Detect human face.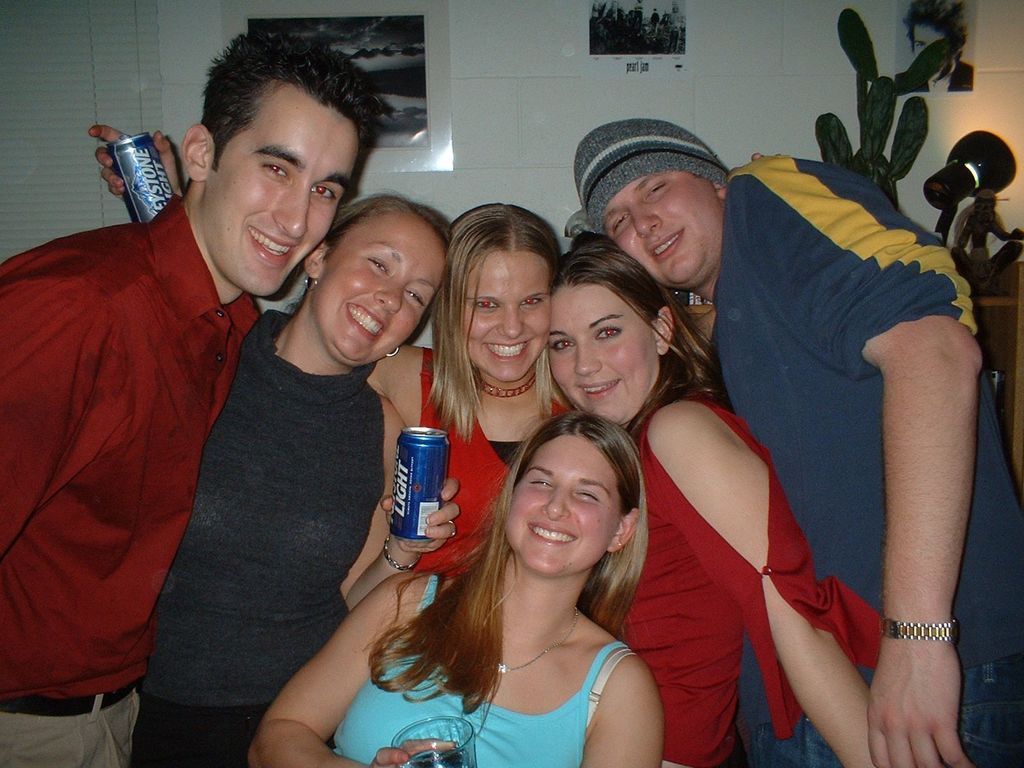
Detected at bbox(206, 97, 351, 298).
